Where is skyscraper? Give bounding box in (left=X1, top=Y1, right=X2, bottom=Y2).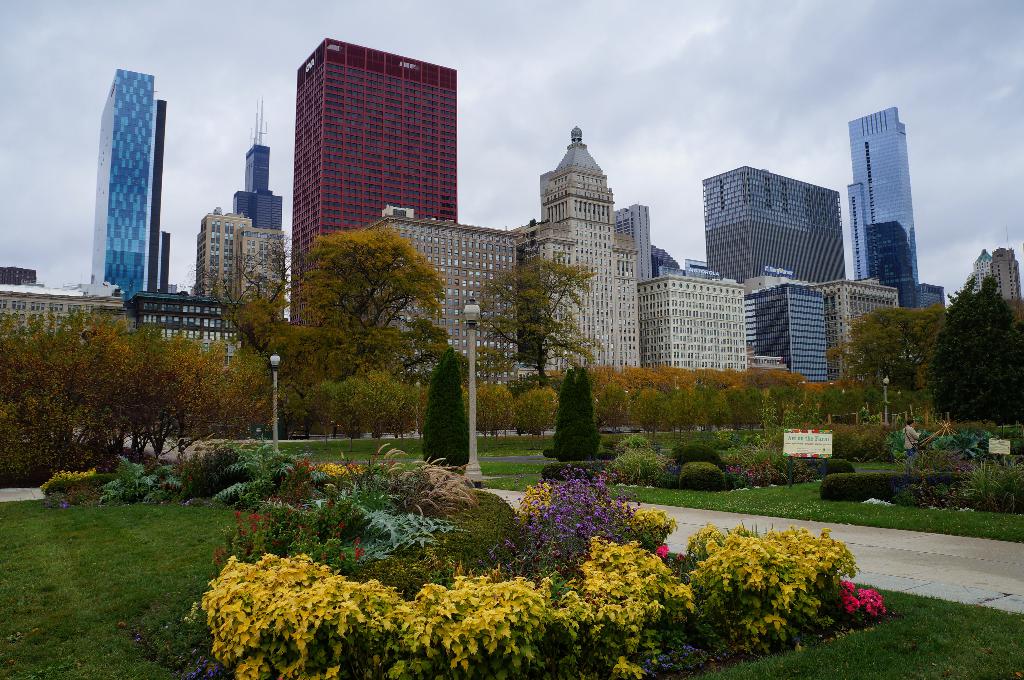
(left=89, top=69, right=154, bottom=304).
